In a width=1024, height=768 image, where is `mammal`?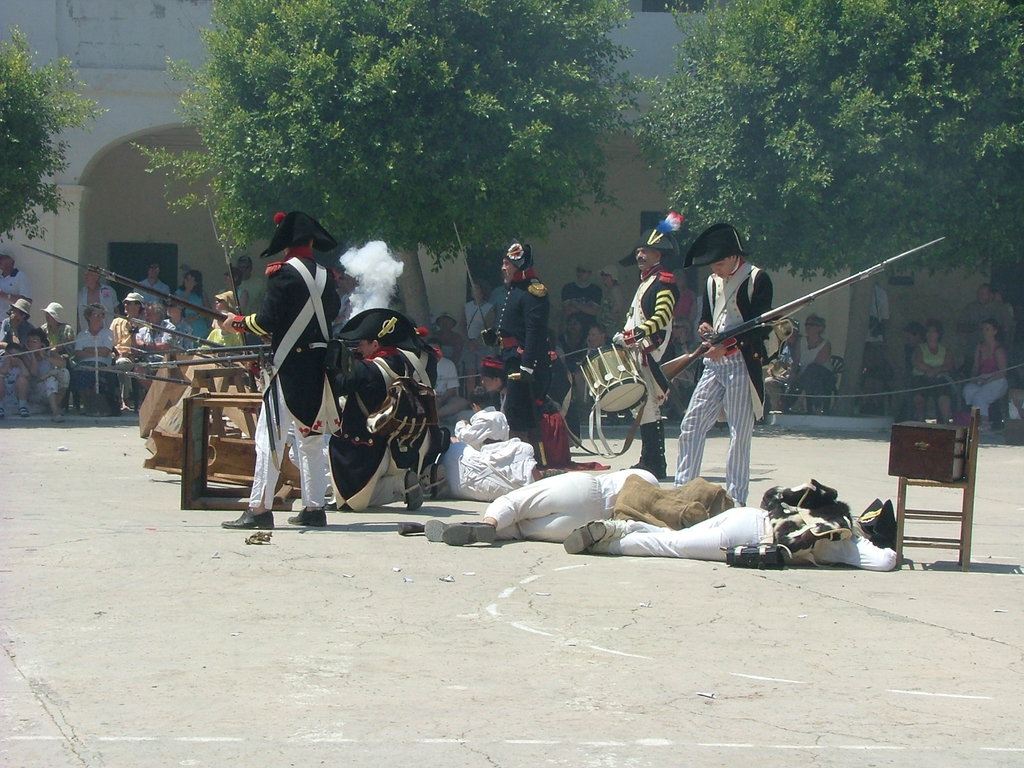
bbox(455, 387, 512, 442).
